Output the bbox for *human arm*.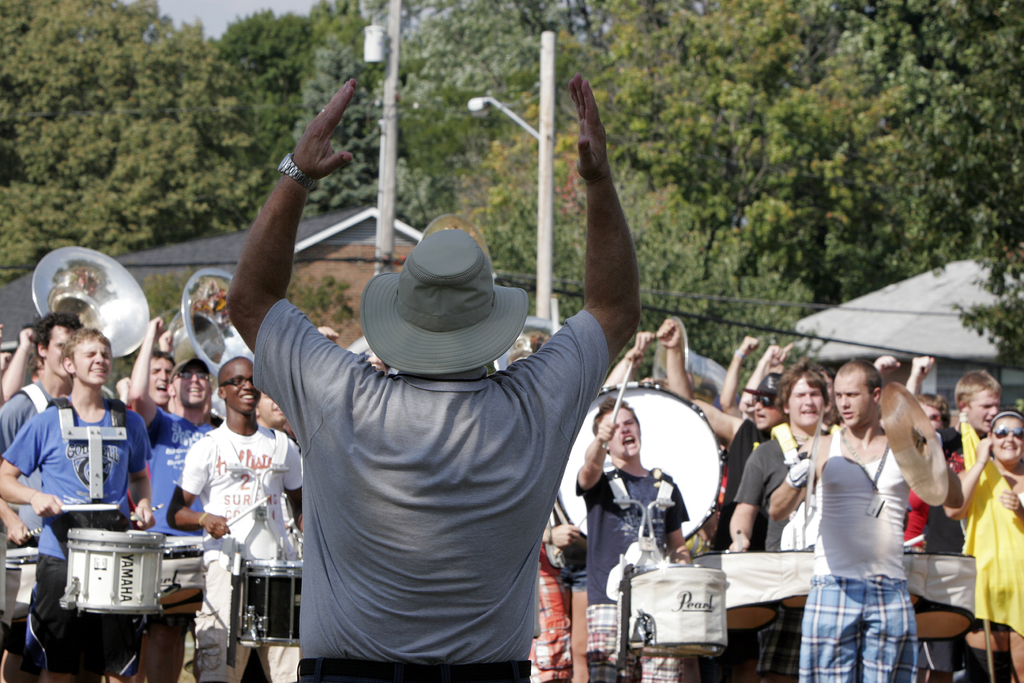
BBox(563, 420, 616, 502).
